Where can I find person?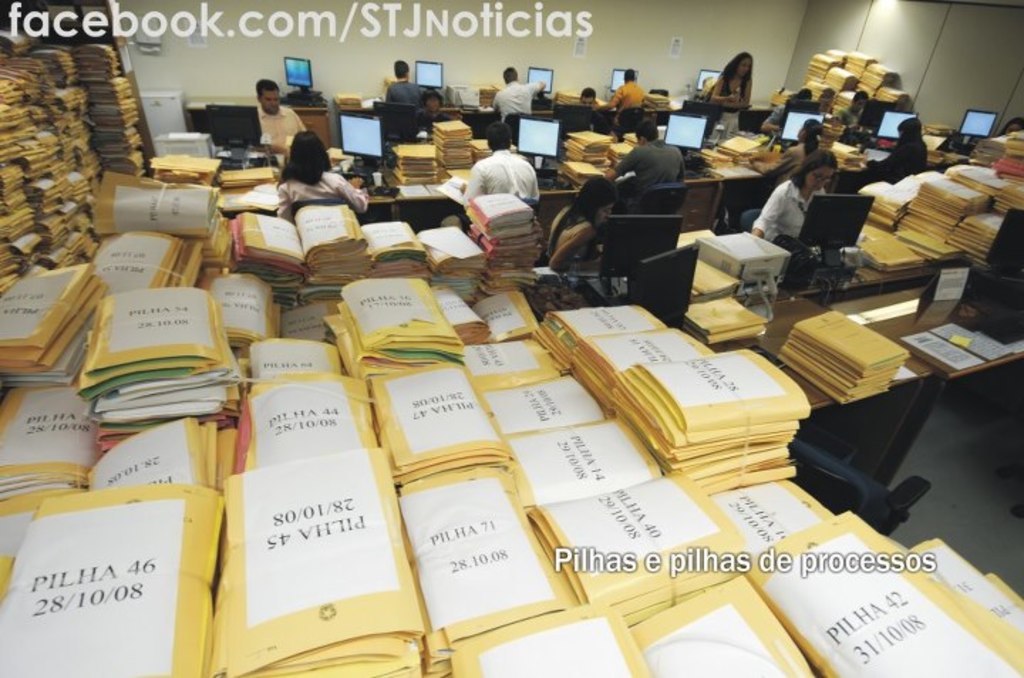
You can find it at region(414, 88, 451, 136).
